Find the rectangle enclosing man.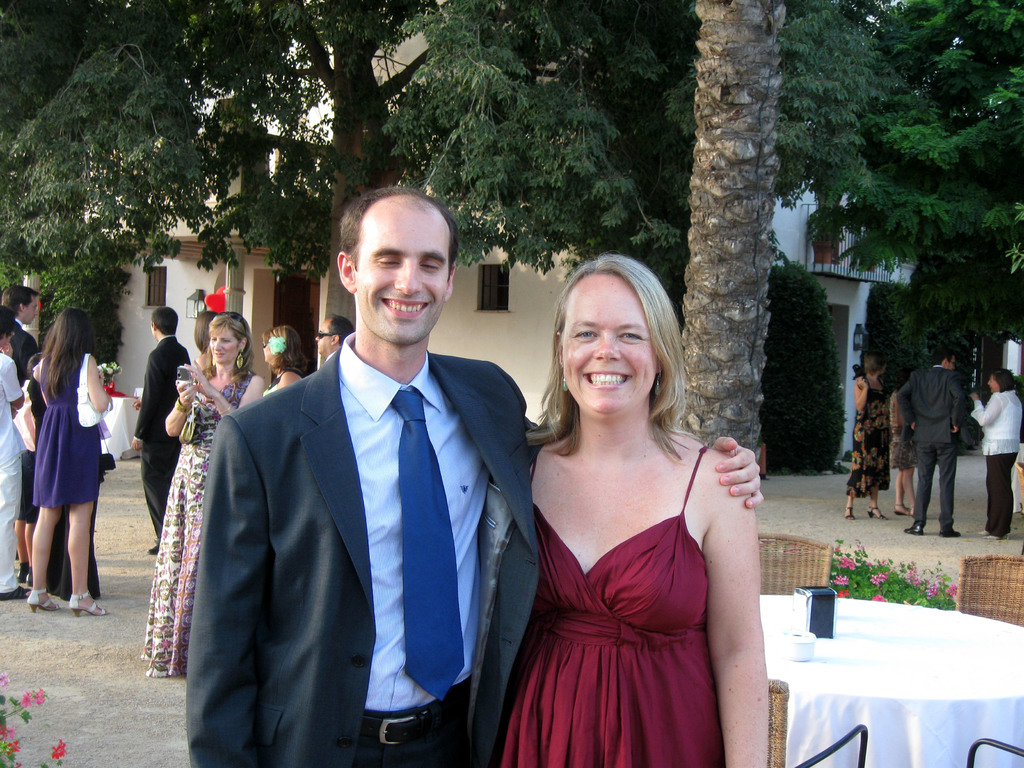
box=[893, 335, 989, 550].
